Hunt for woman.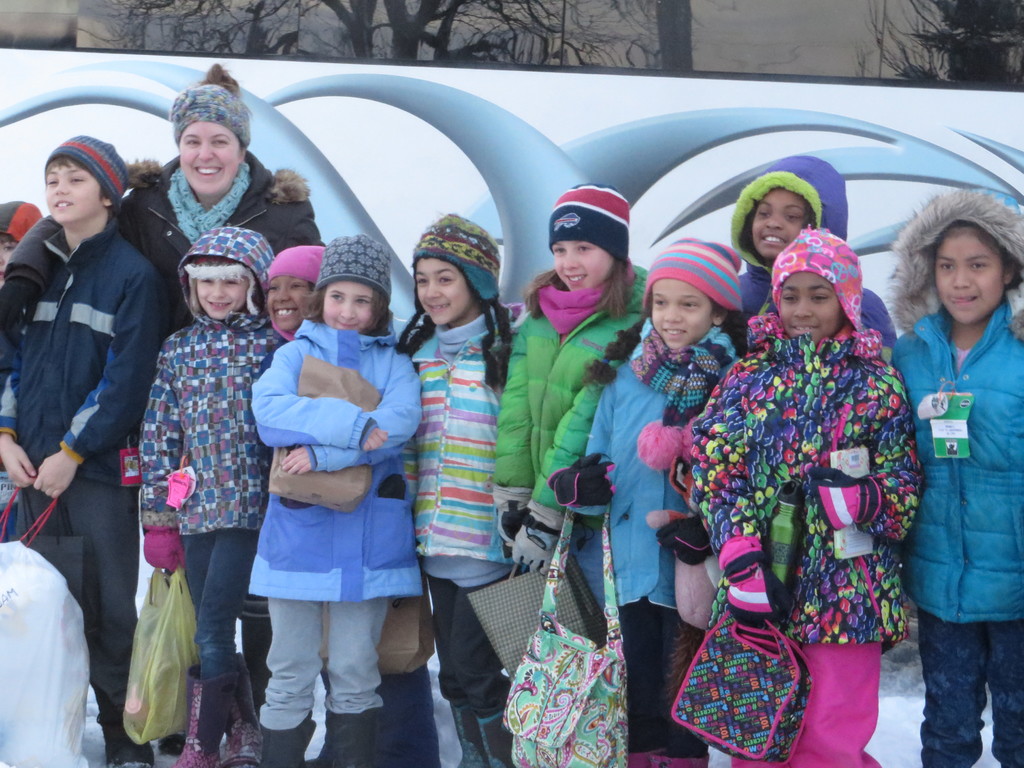
Hunted down at (left=118, top=64, right=330, bottom=750).
